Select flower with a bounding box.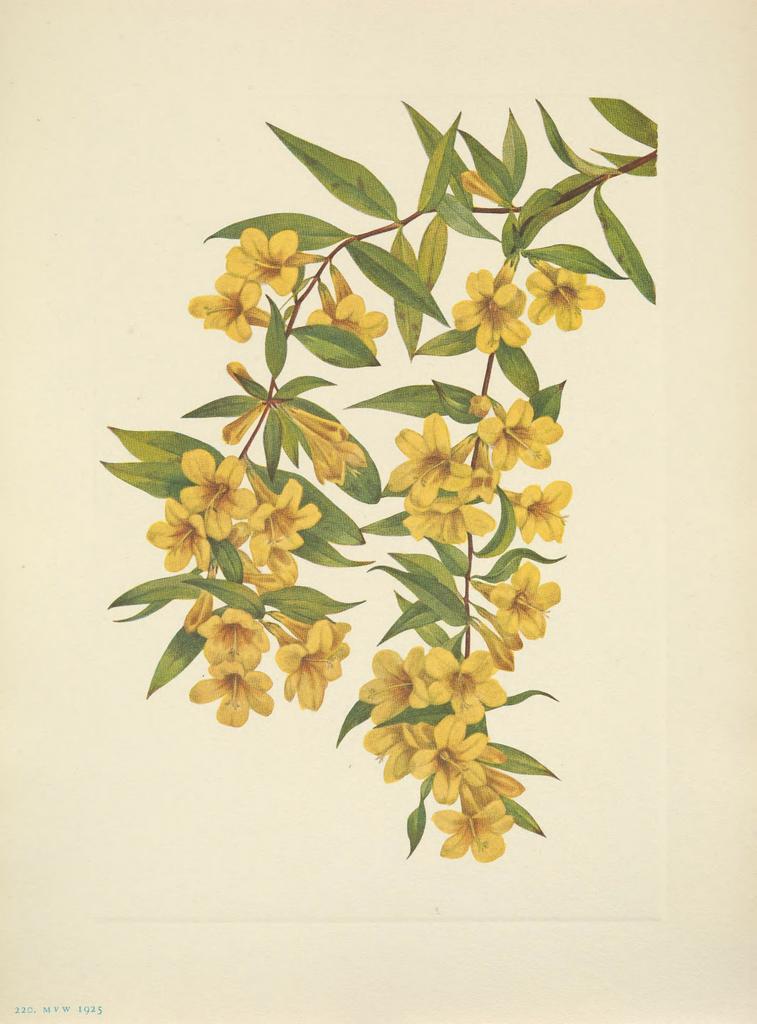
BBox(189, 275, 278, 347).
